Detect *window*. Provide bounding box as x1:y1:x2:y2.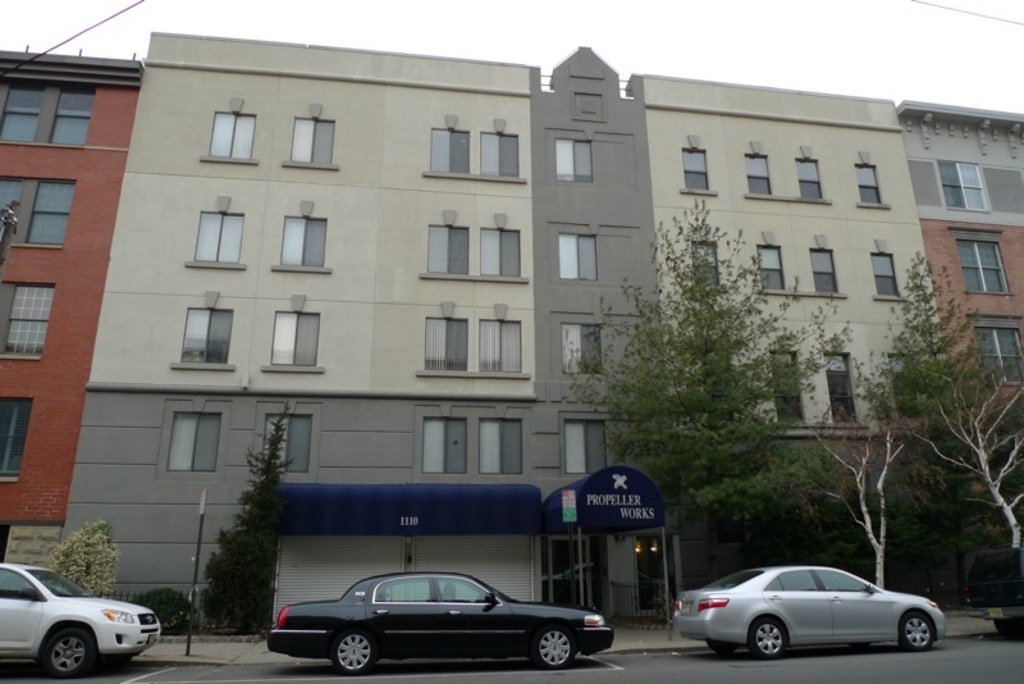
956:241:1010:295.
